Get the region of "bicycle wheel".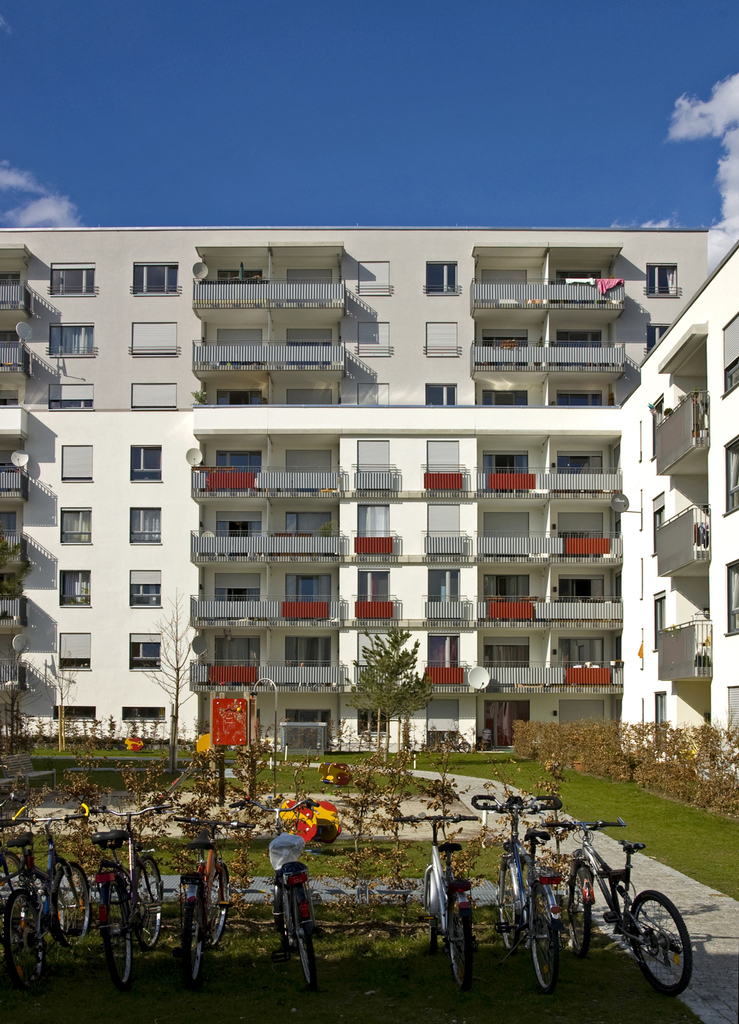
pyautogui.locateOnScreen(0, 854, 33, 945).
